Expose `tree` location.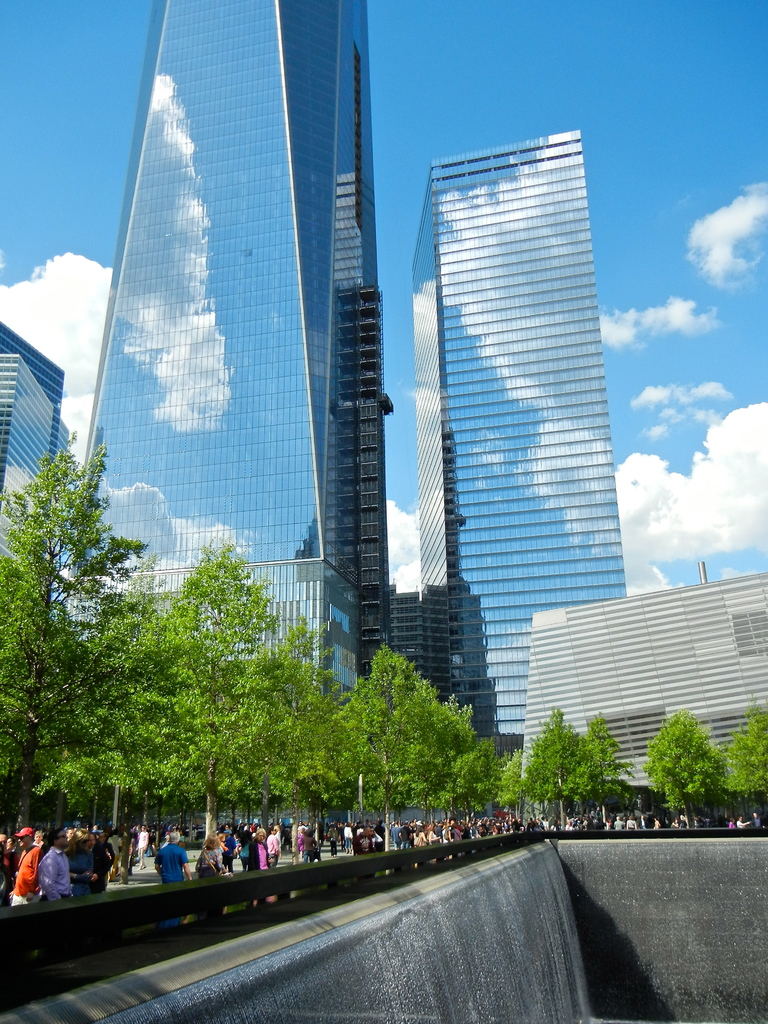
Exposed at rect(717, 703, 767, 815).
